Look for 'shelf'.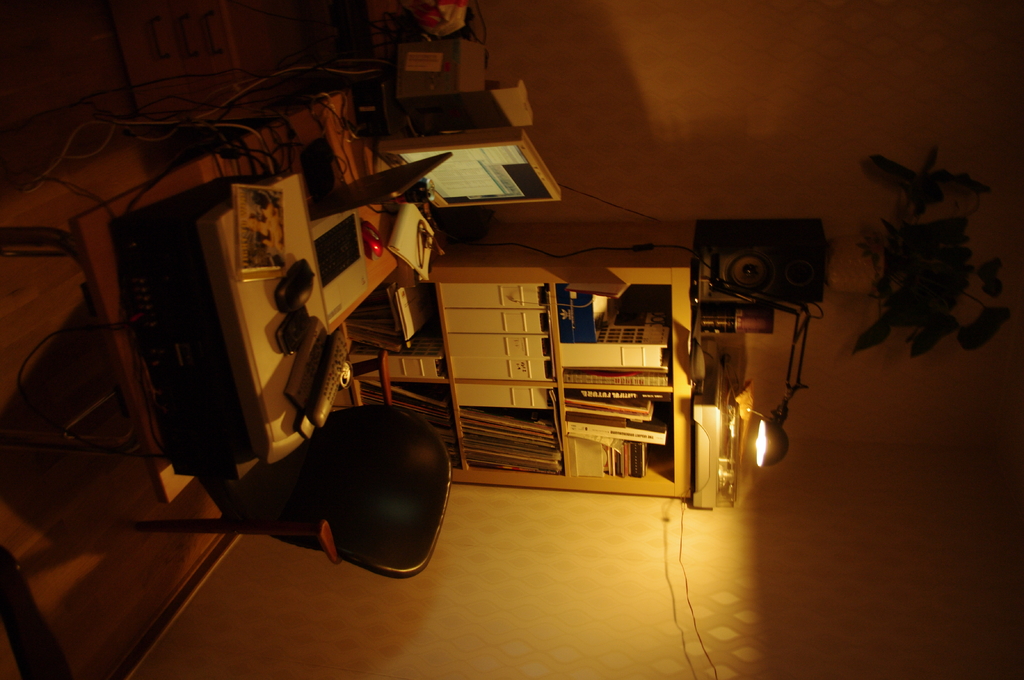
Found: x1=389, y1=255, x2=730, y2=527.
